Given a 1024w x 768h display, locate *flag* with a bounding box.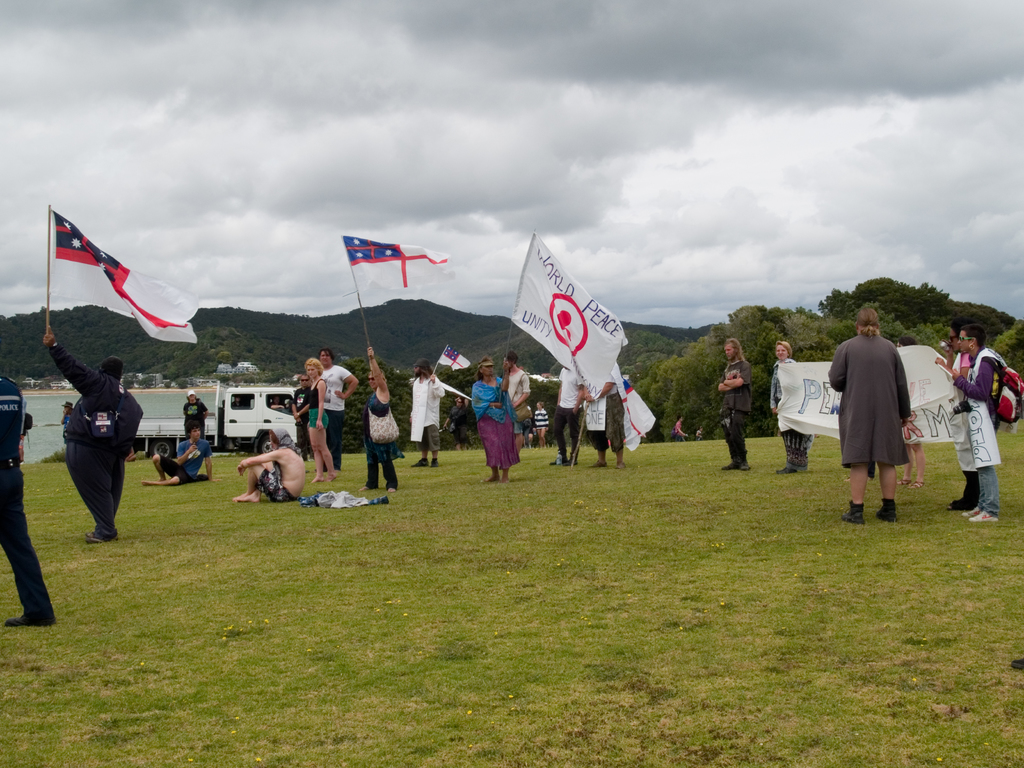
Located: region(508, 234, 641, 404).
